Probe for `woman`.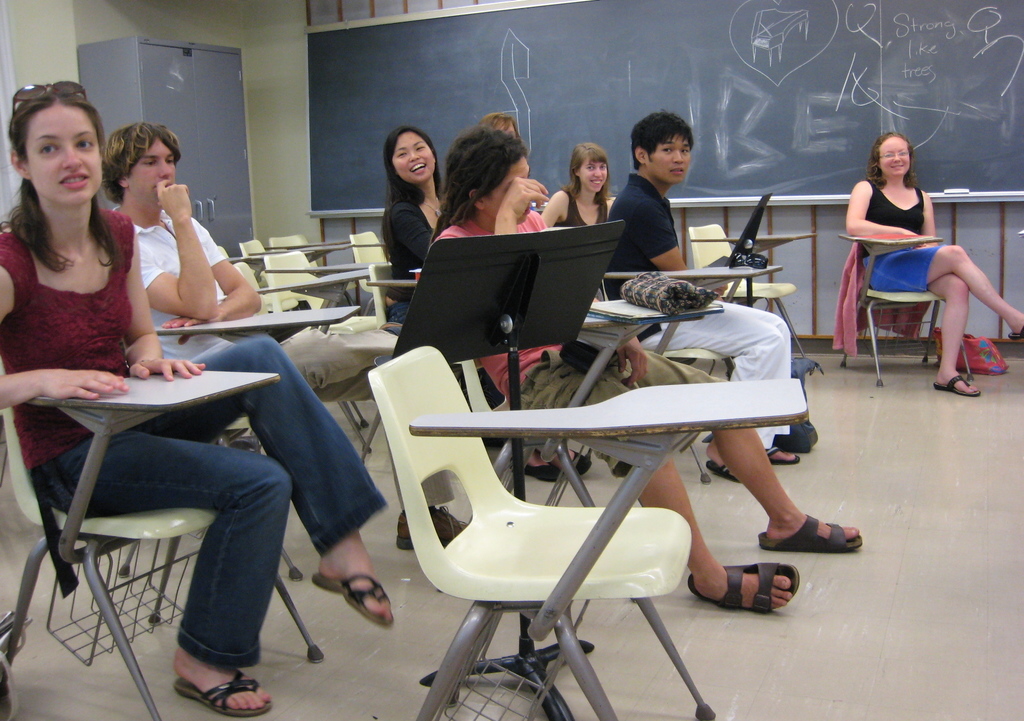
Probe result: (left=0, top=83, right=400, bottom=720).
